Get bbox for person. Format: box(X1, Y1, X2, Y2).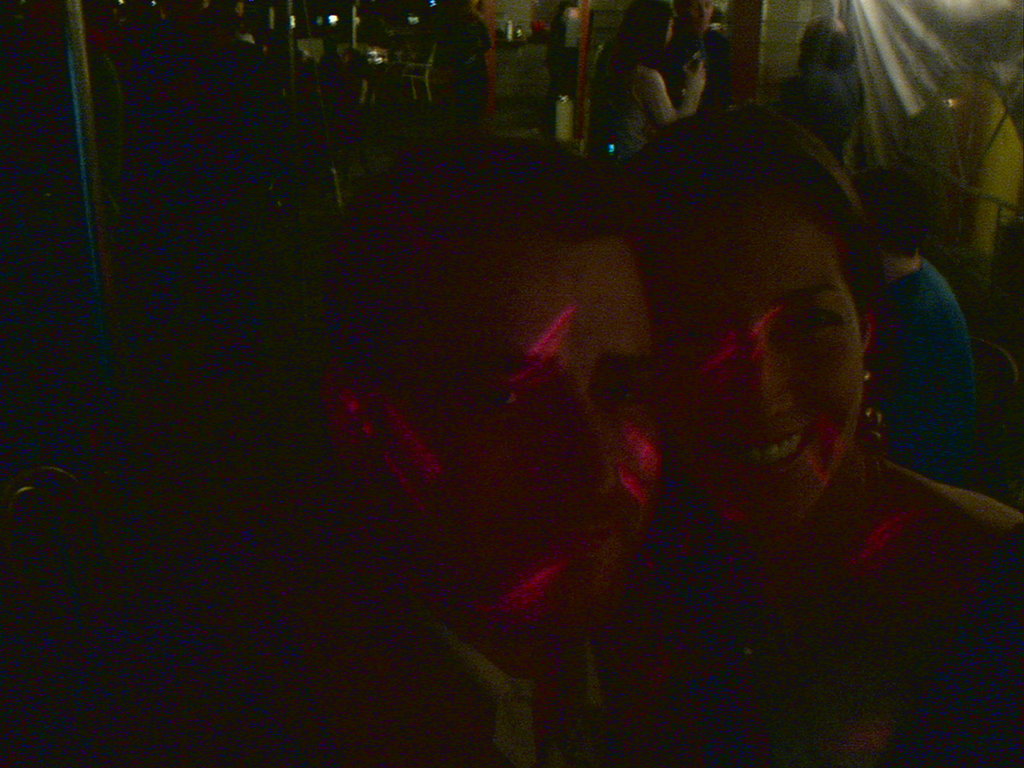
box(260, 127, 669, 767).
